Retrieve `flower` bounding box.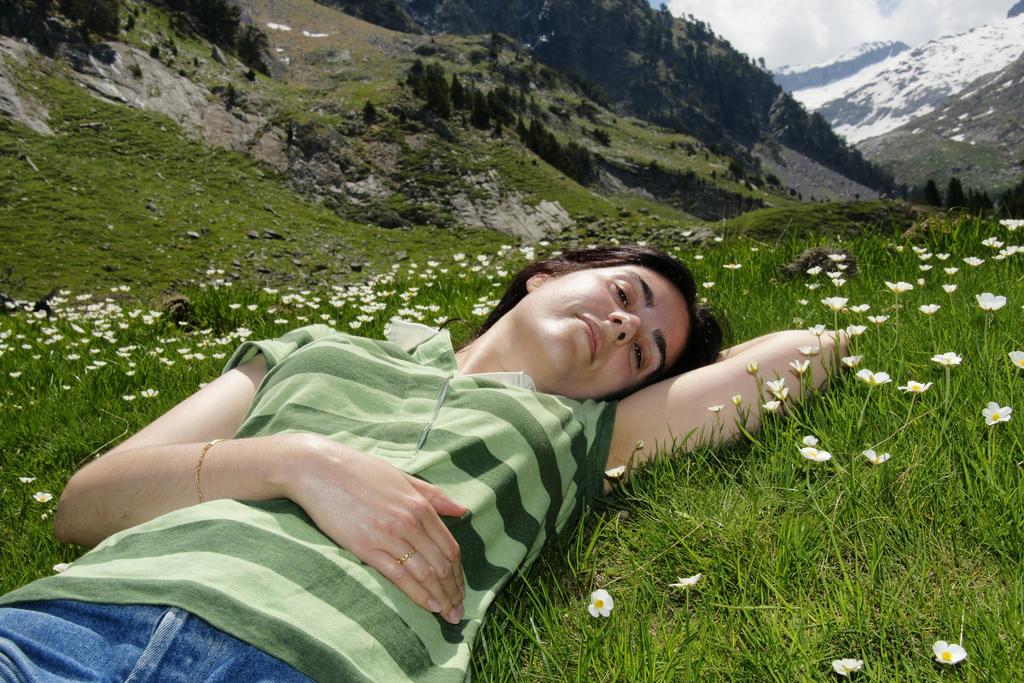
Bounding box: 602:464:628:486.
